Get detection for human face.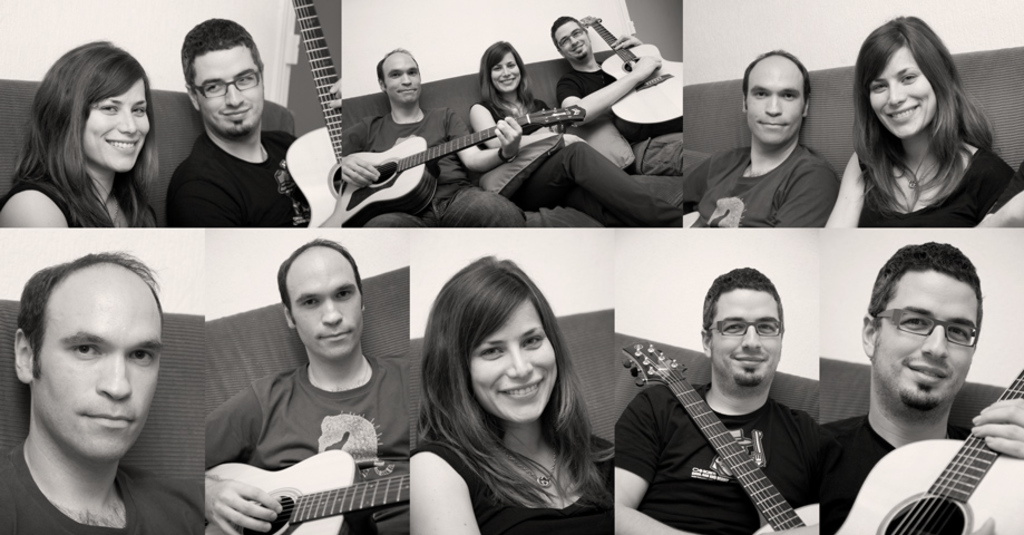
Detection: select_region(553, 21, 592, 59).
